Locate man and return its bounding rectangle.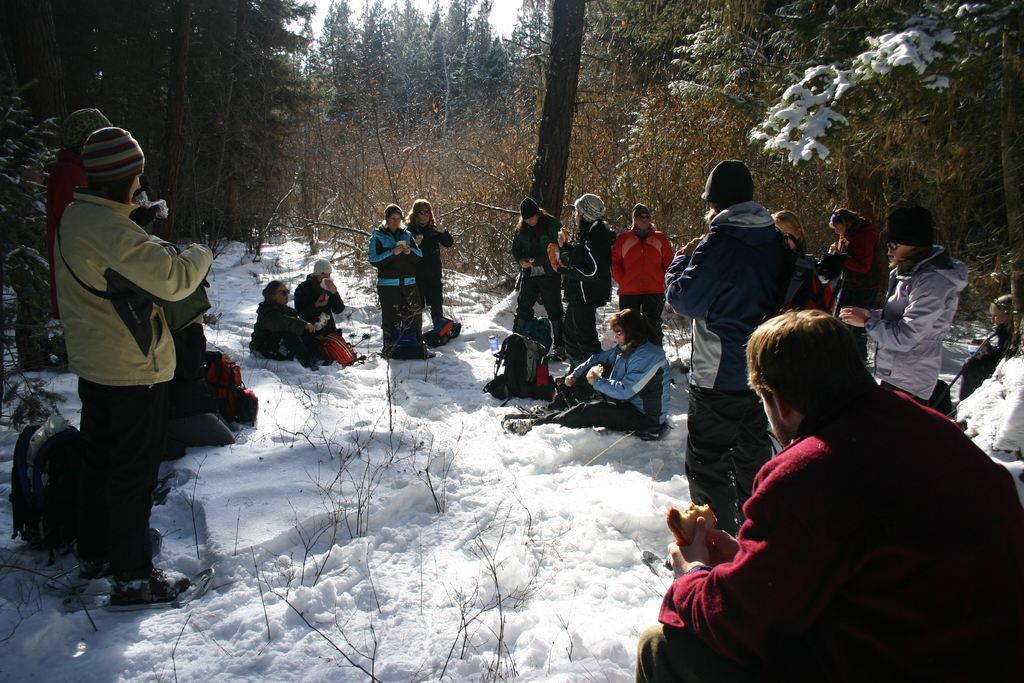
x1=610, y1=201, x2=671, y2=344.
